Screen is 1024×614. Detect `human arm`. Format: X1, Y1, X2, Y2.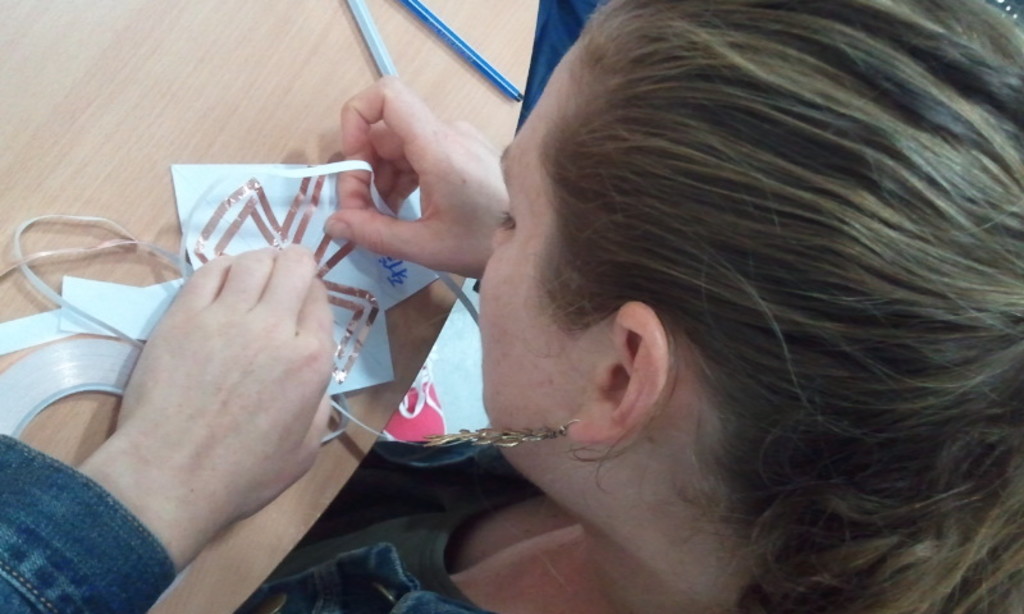
324, 68, 543, 280.
